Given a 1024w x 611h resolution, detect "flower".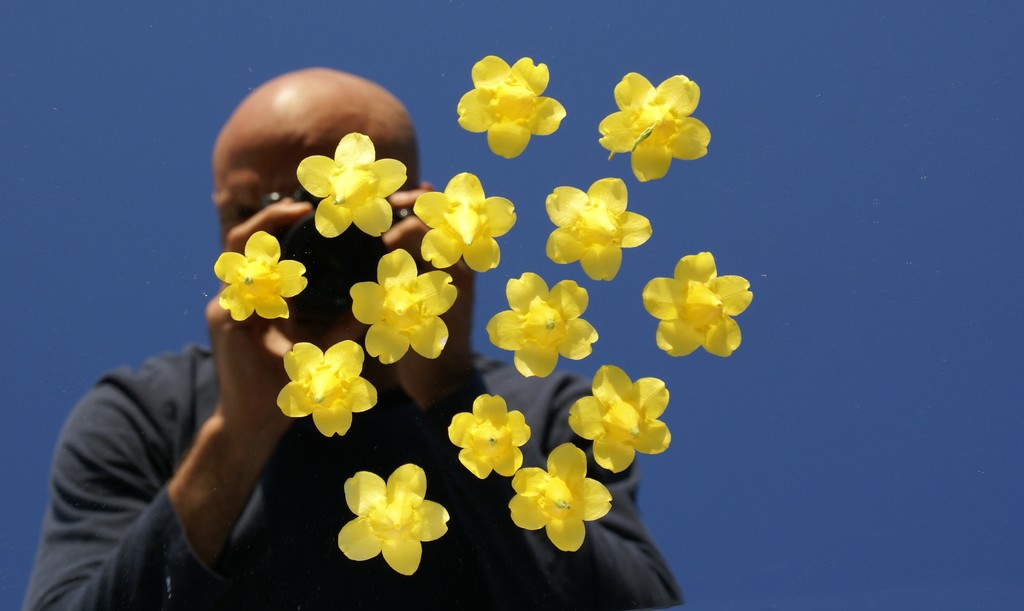
l=211, t=229, r=305, b=322.
